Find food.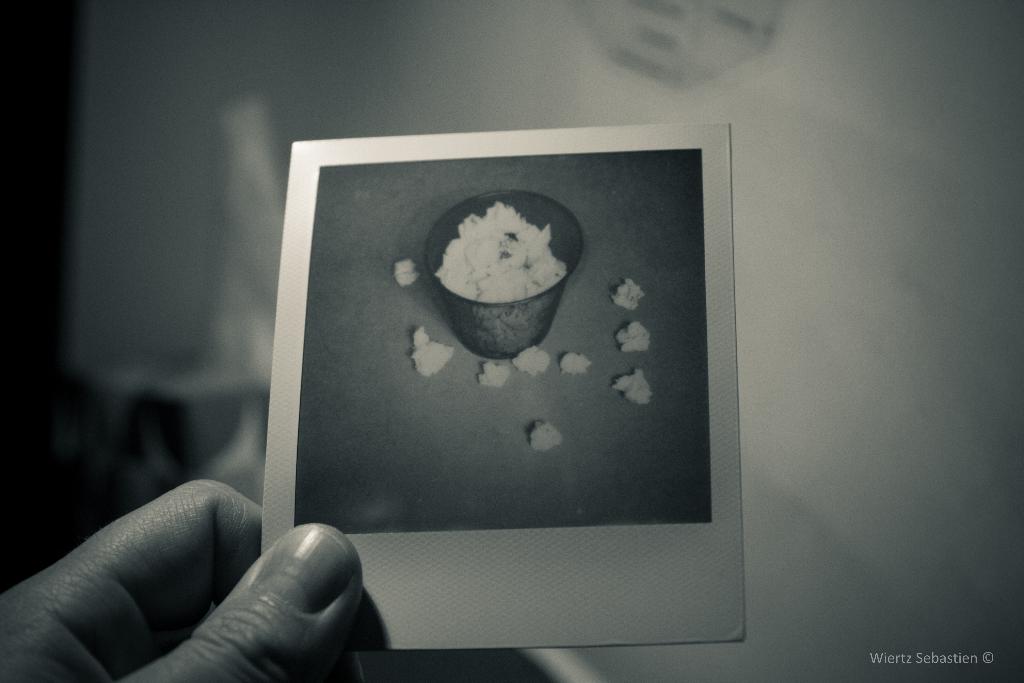
x1=511 y1=345 x2=552 y2=378.
